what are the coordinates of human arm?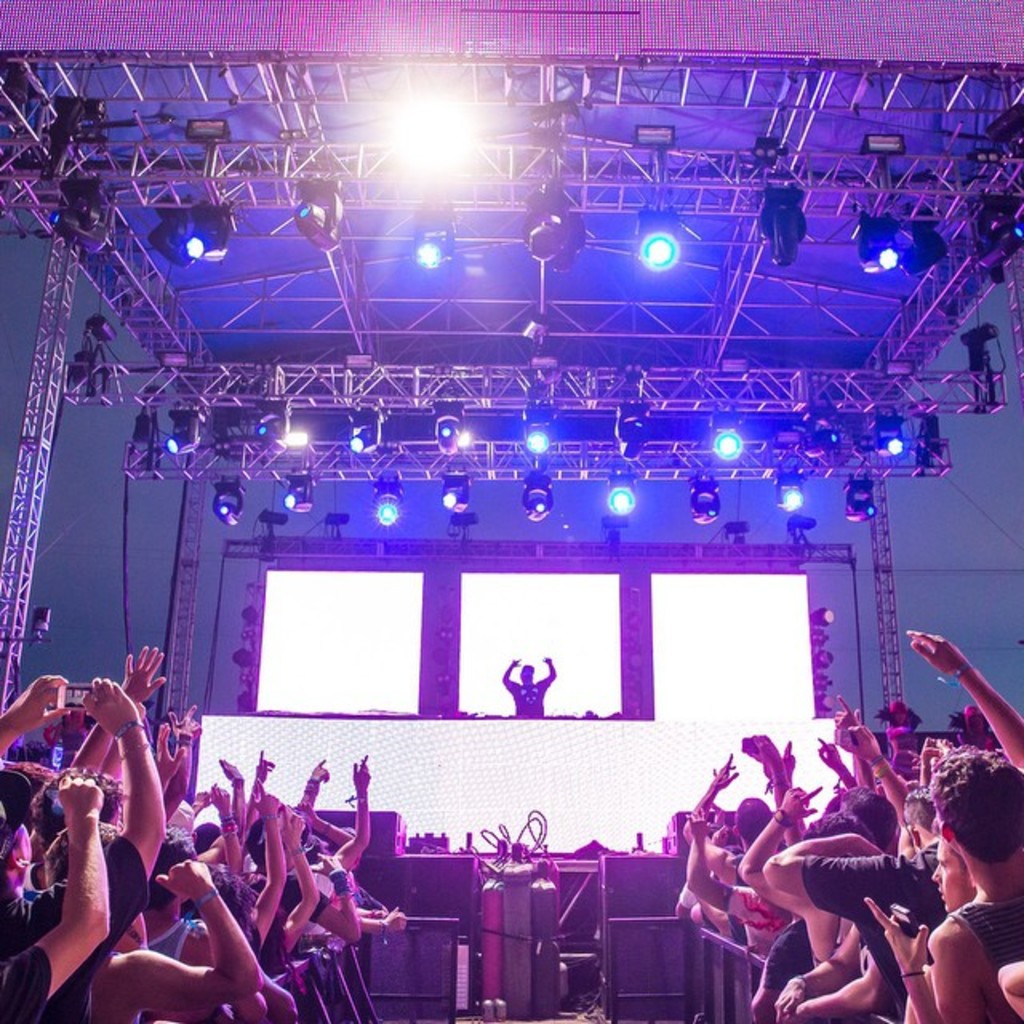
[left=66, top=640, right=176, bottom=778].
